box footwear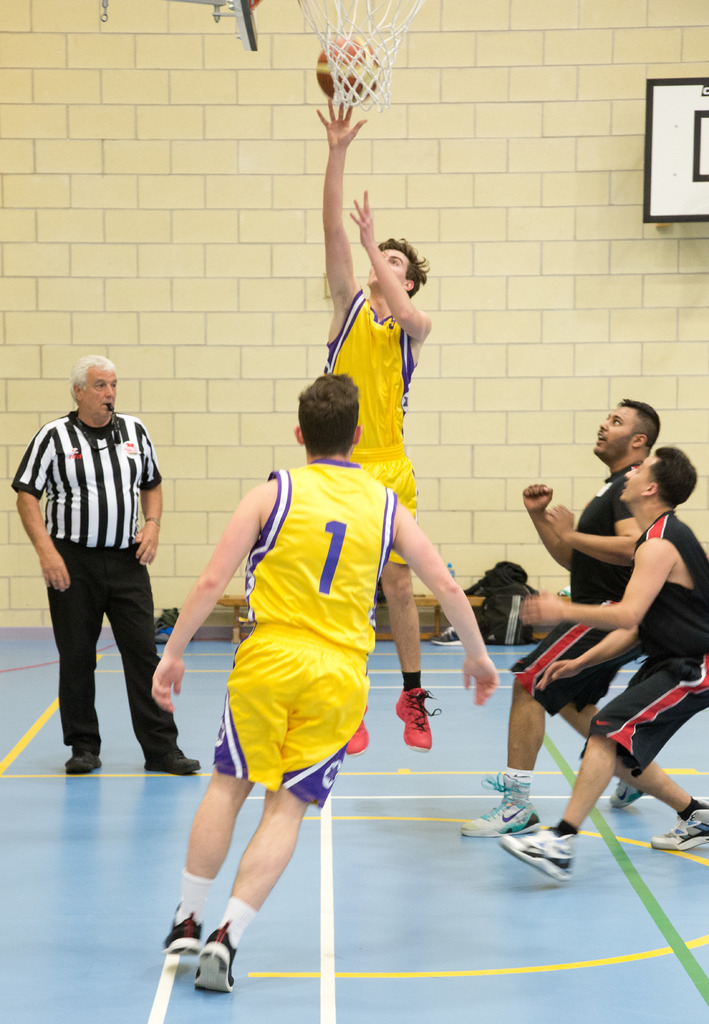
{"x1": 196, "y1": 923, "x2": 238, "y2": 998}
